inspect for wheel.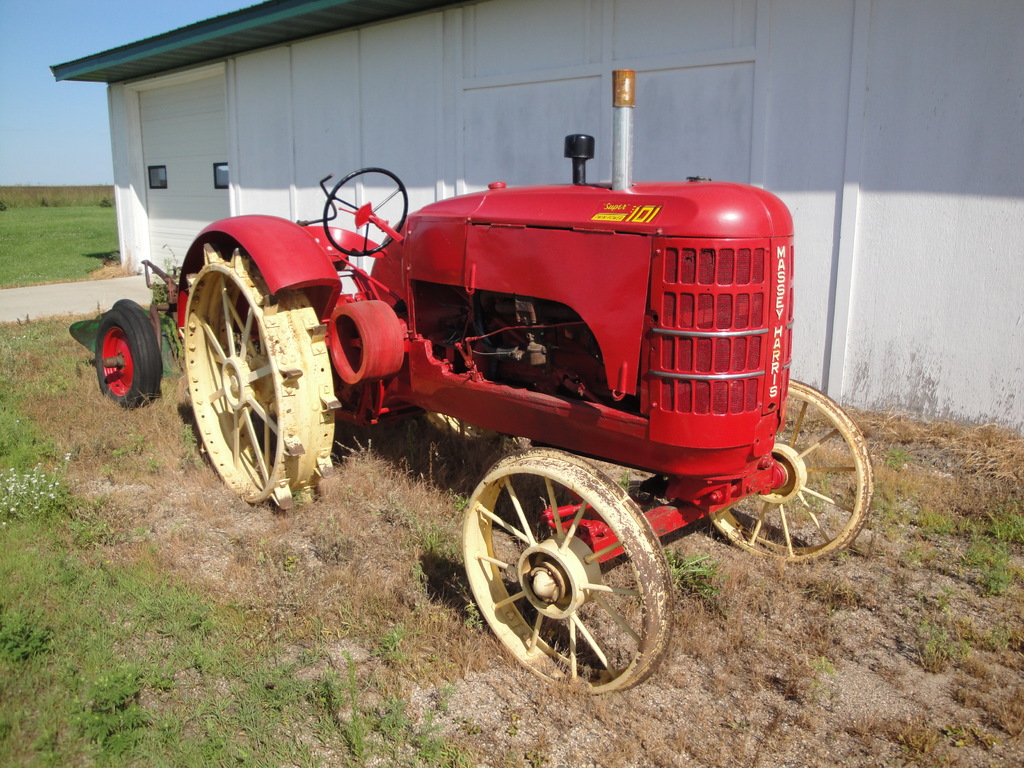
Inspection: (x1=451, y1=454, x2=667, y2=681).
